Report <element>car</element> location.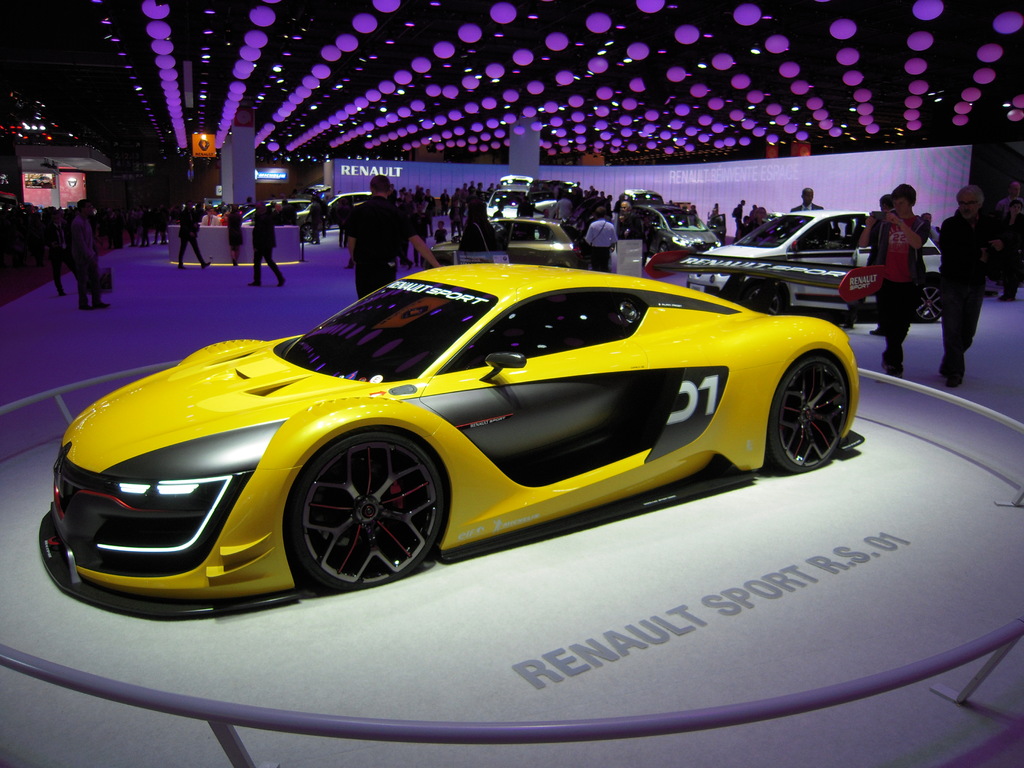
Report: pyautogui.locateOnScreen(25, 180, 32, 186).
